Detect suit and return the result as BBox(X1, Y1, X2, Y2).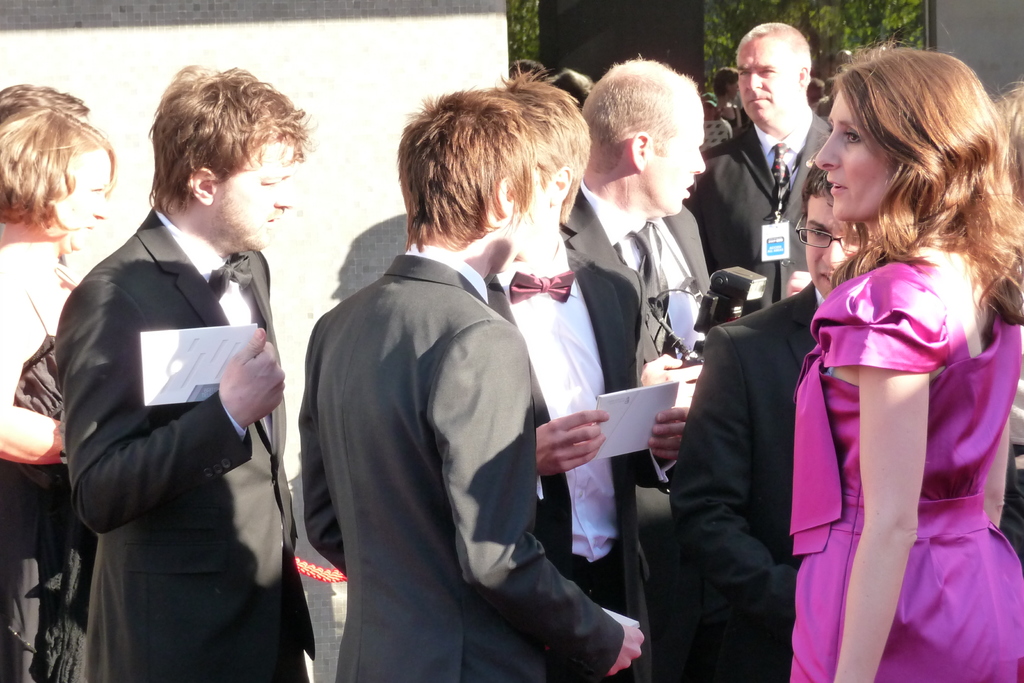
BBox(689, 106, 839, 318).
